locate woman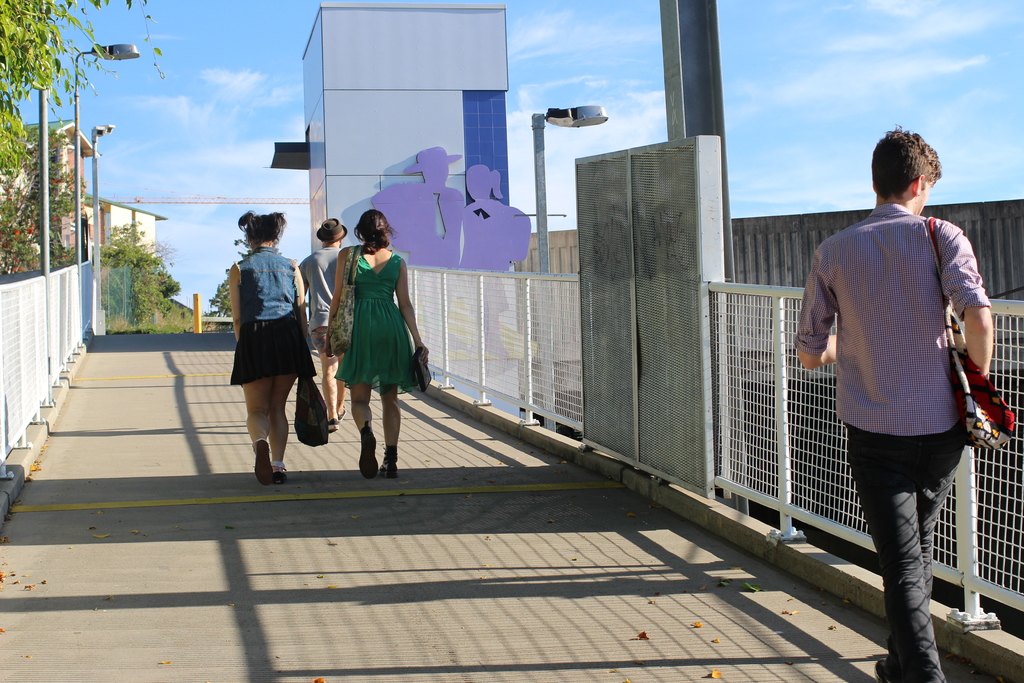
Rect(320, 210, 425, 477)
